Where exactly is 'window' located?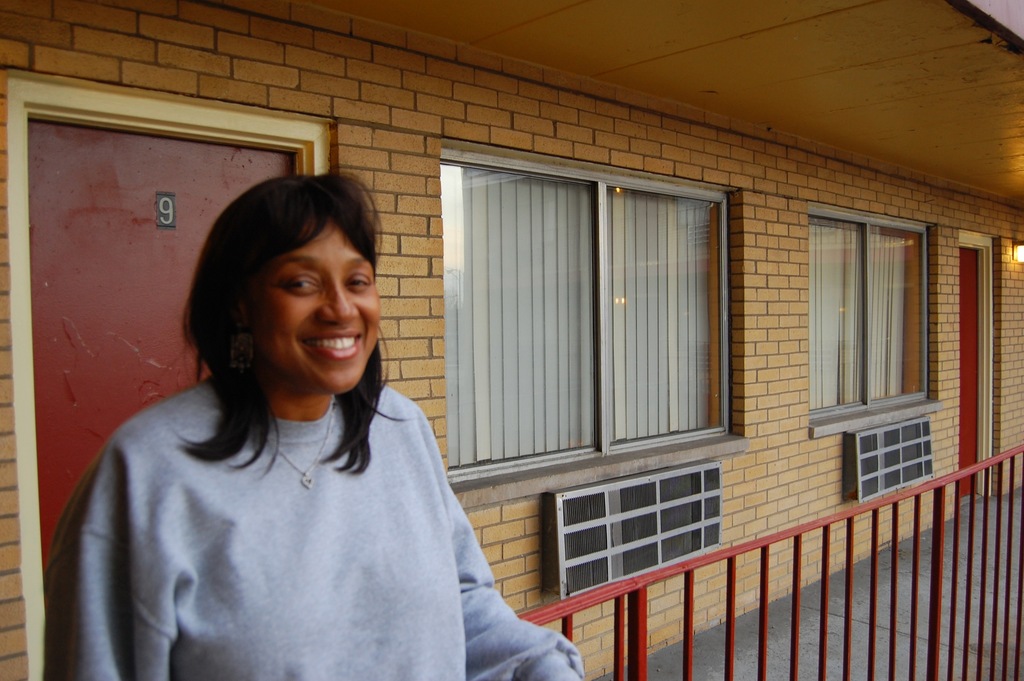
Its bounding box is {"left": 440, "top": 134, "right": 748, "bottom": 494}.
